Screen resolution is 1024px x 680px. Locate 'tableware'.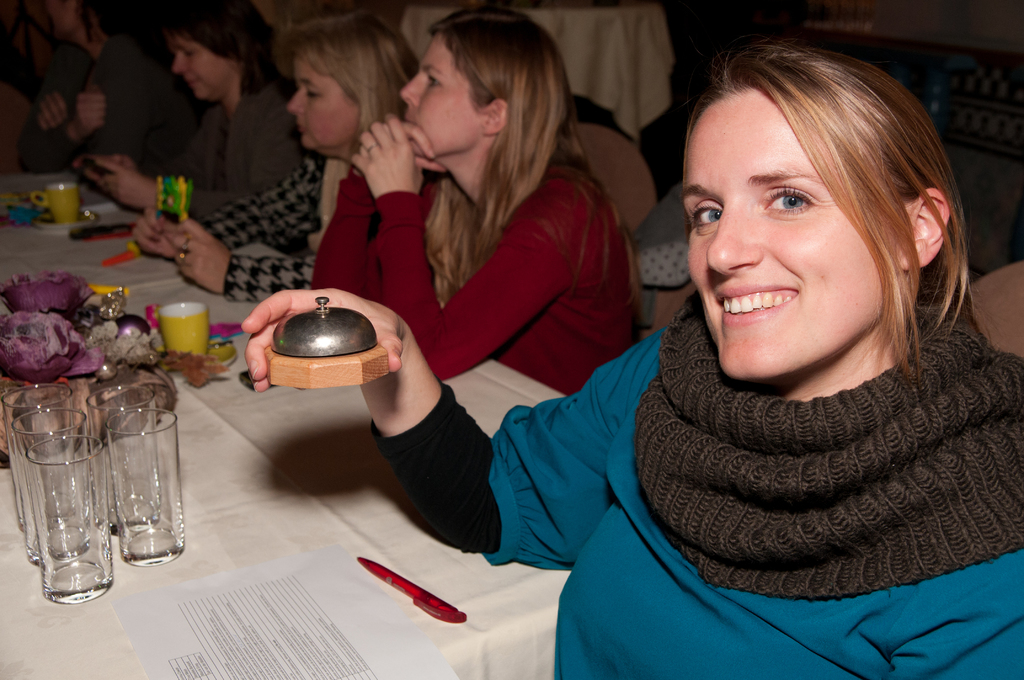
rect(3, 379, 77, 538).
